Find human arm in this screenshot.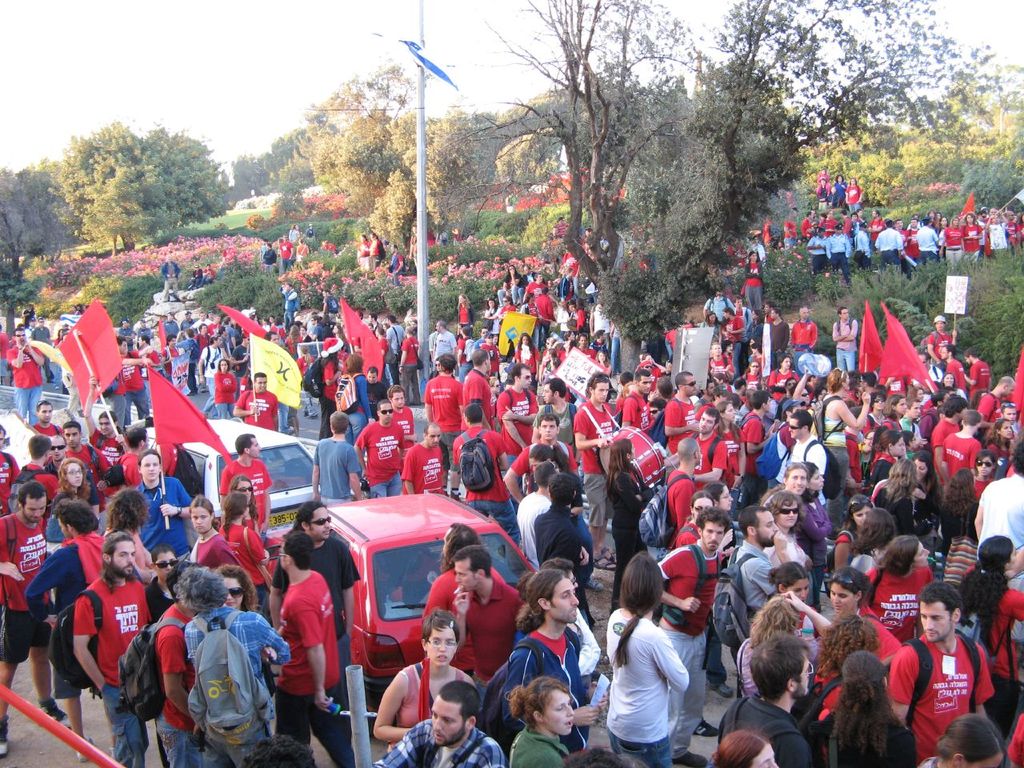
The bounding box for human arm is crop(286, 235, 294, 241).
